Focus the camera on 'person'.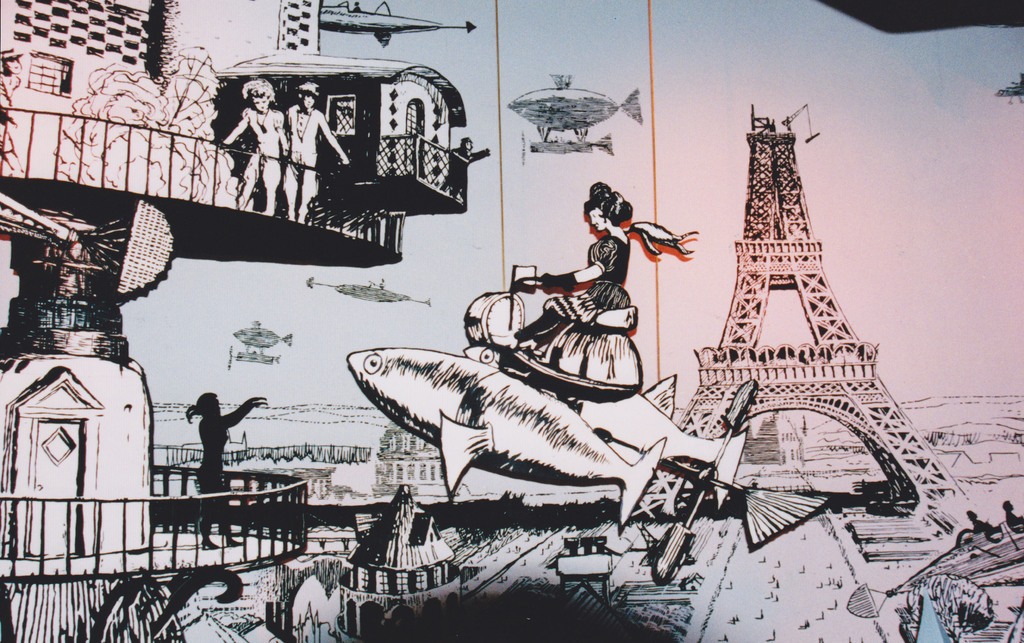
Focus region: Rect(450, 135, 492, 195).
